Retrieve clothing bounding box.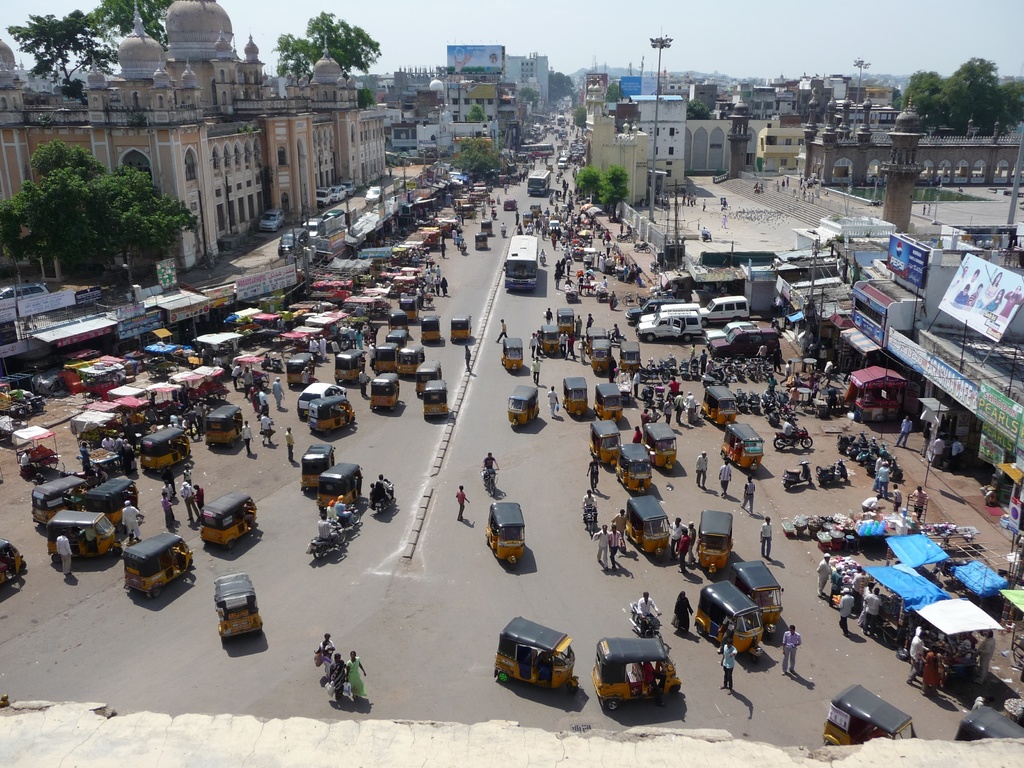
Bounding box: 183 468 193 485.
